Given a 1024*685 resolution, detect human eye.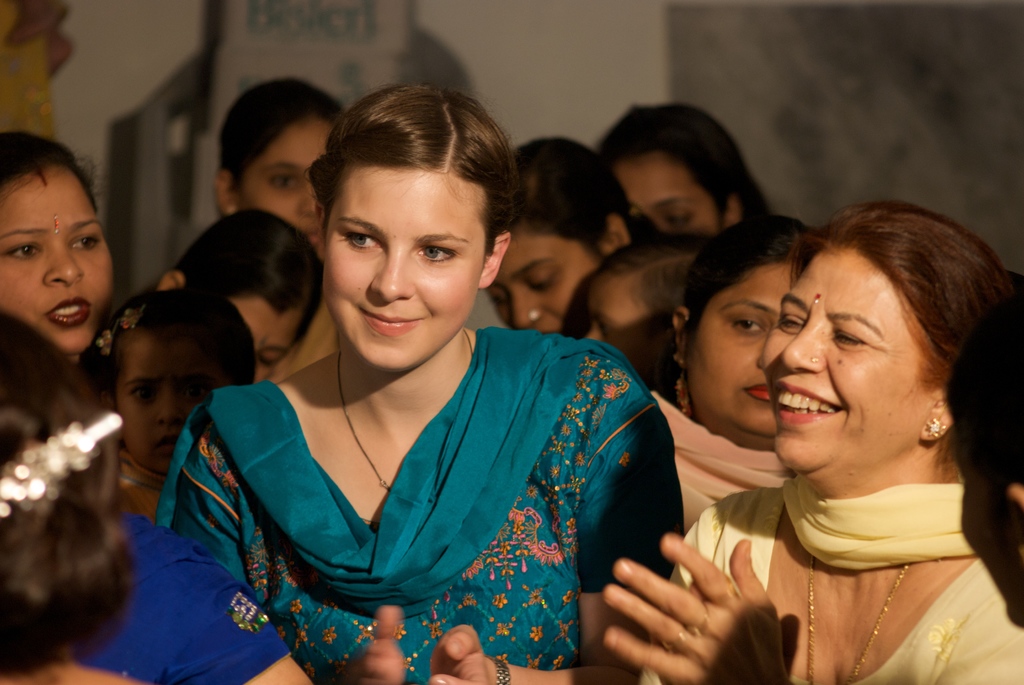
box=[6, 238, 44, 261].
